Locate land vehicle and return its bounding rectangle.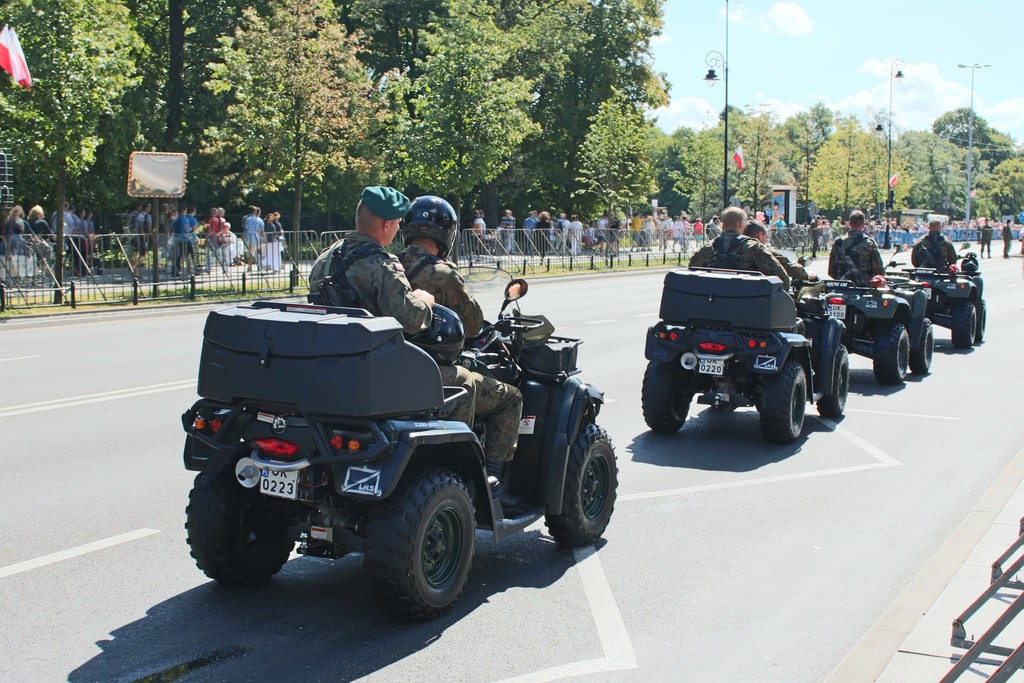
crop(888, 240, 986, 350).
